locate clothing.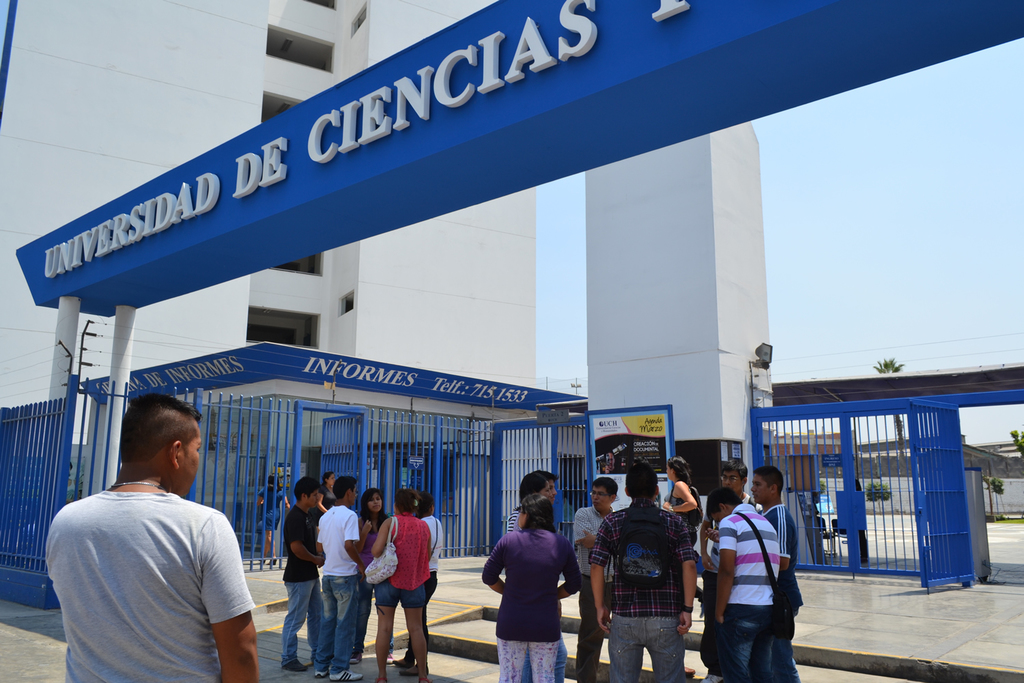
Bounding box: left=259, top=484, right=287, bottom=531.
